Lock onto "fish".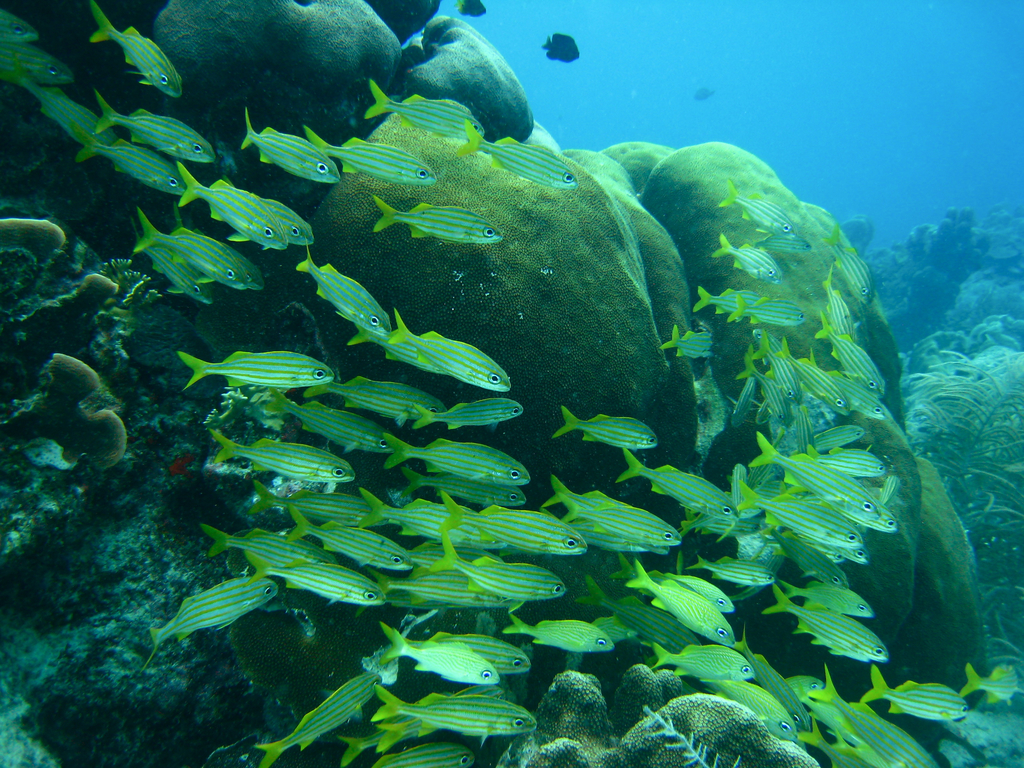
Locked: {"x1": 374, "y1": 192, "x2": 508, "y2": 241}.
